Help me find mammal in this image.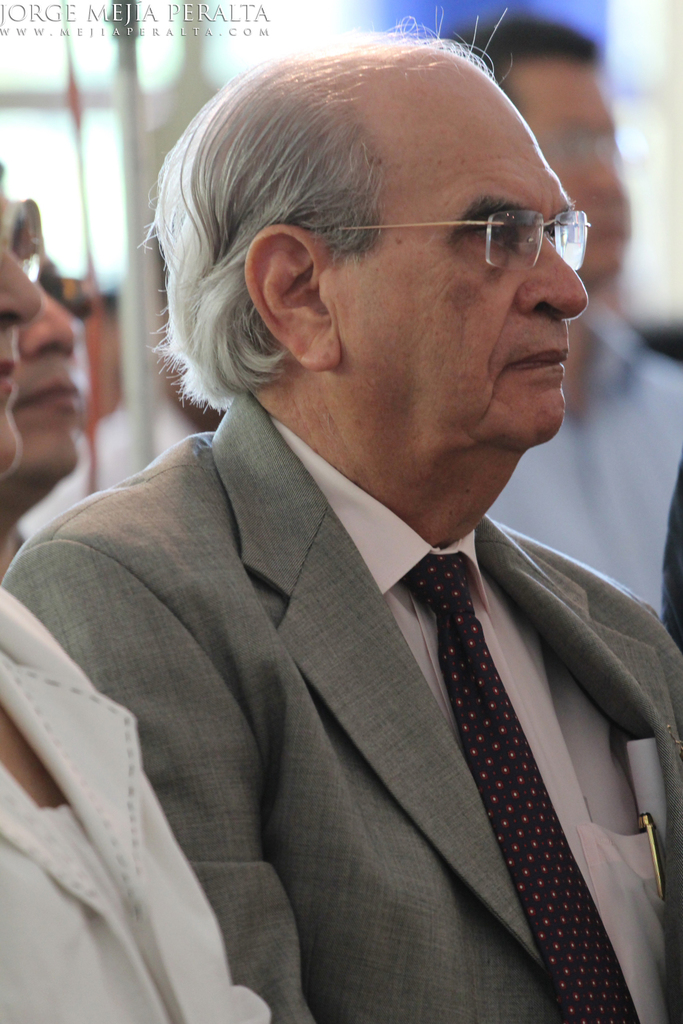
Found it: bbox(1, 239, 89, 563).
